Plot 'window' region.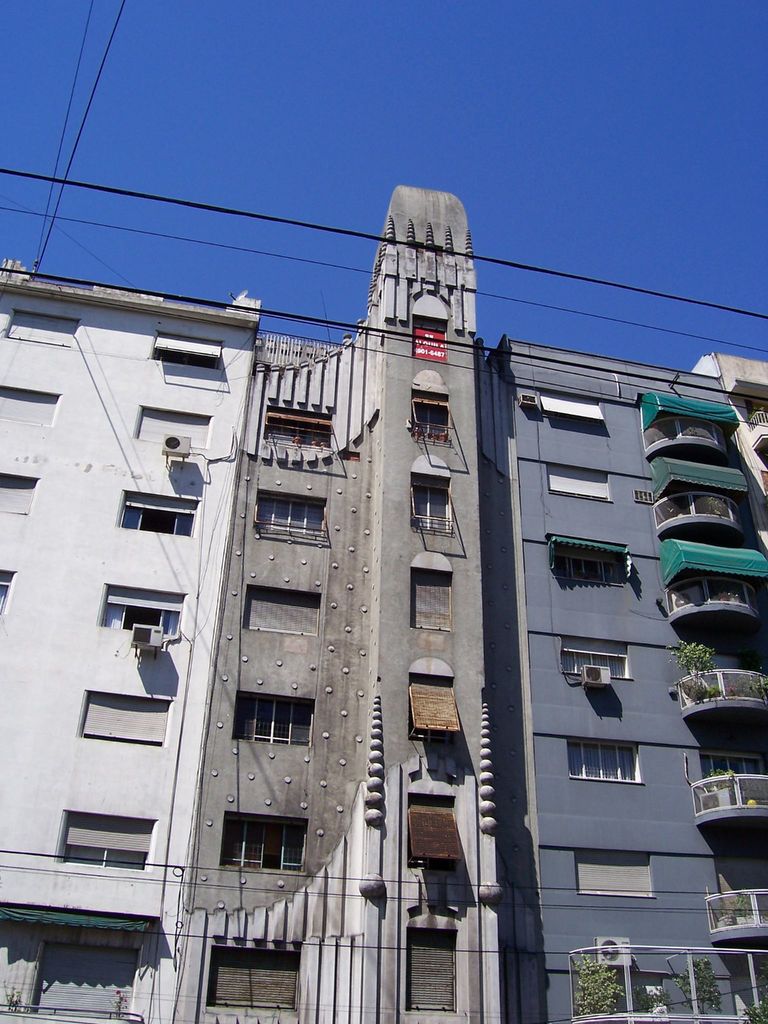
Plotted at box(413, 565, 454, 632).
